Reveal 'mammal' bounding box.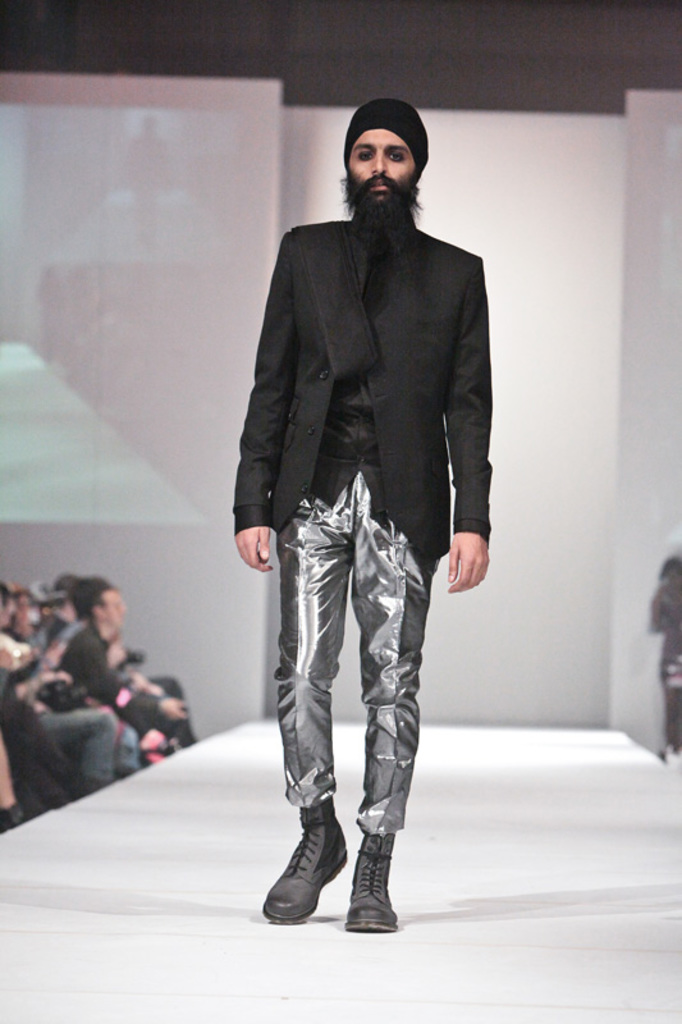
Revealed: box=[228, 99, 491, 937].
